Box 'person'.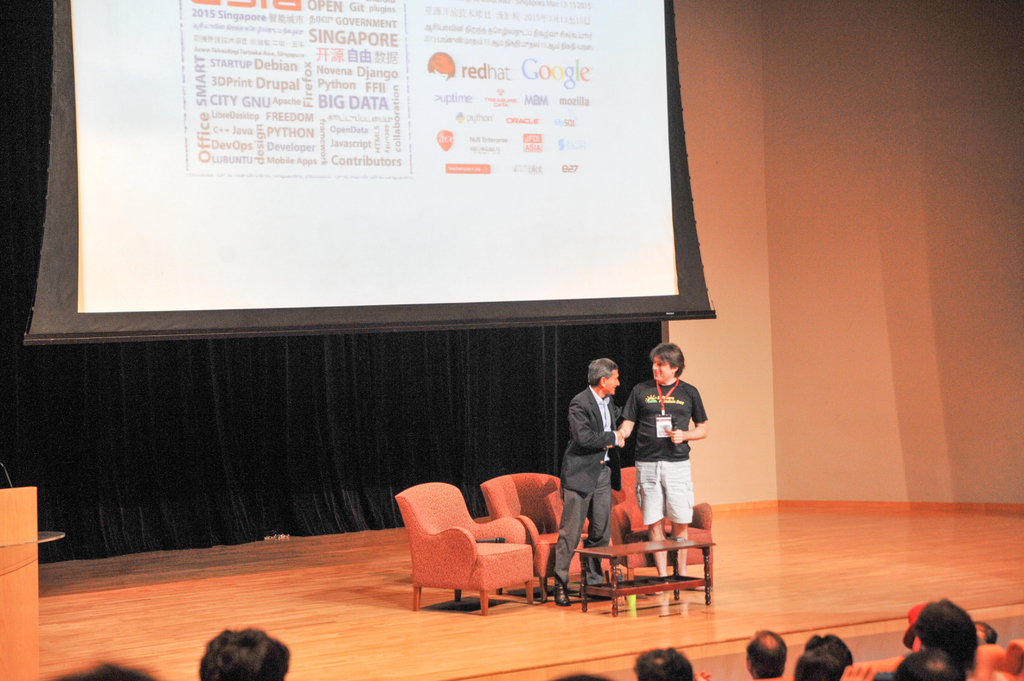
(x1=634, y1=648, x2=698, y2=680).
